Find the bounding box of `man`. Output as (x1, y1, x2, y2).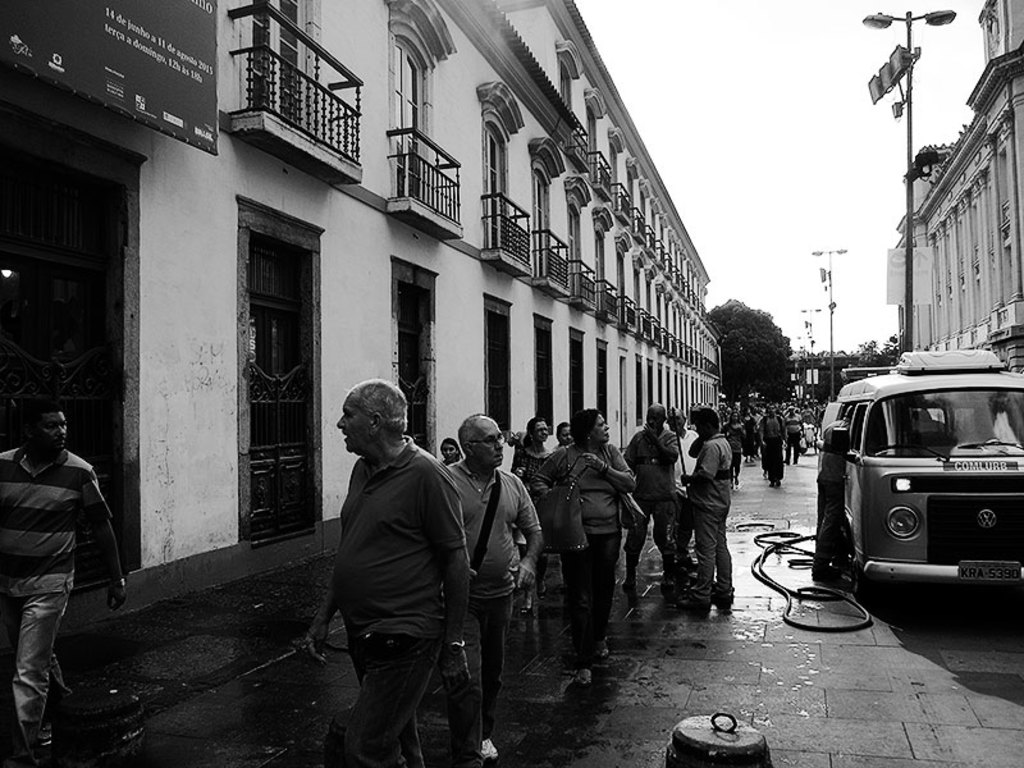
(750, 408, 762, 461).
